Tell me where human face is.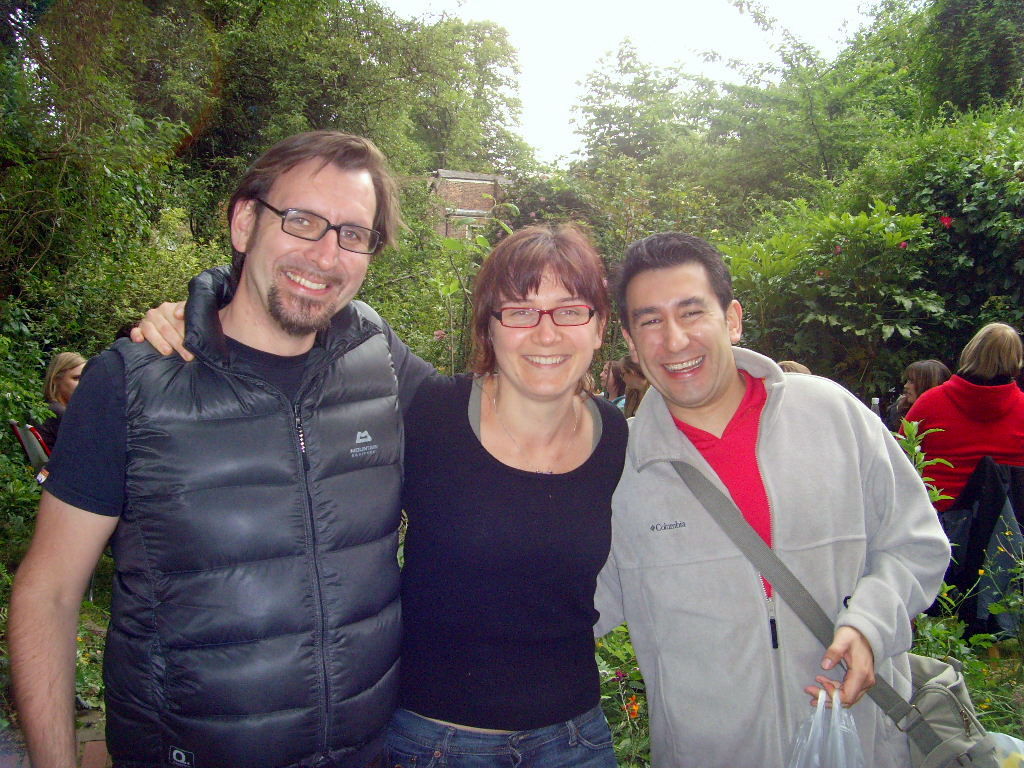
human face is at x1=489 y1=260 x2=592 y2=393.
